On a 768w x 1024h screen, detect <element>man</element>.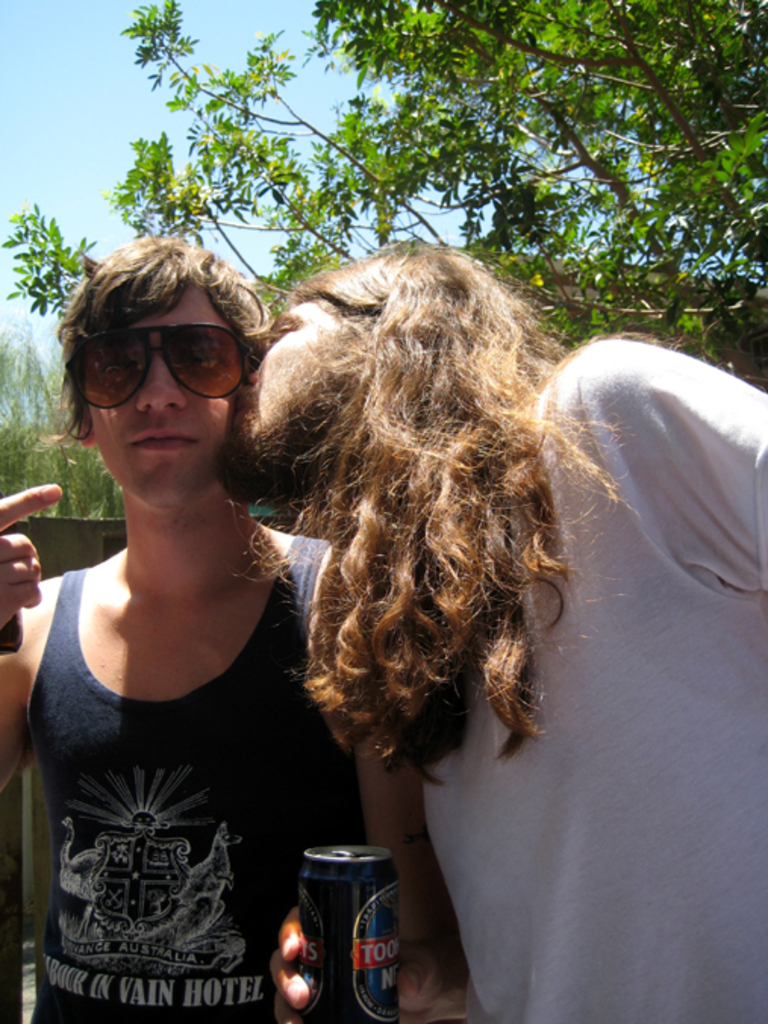
(0,230,451,1022).
